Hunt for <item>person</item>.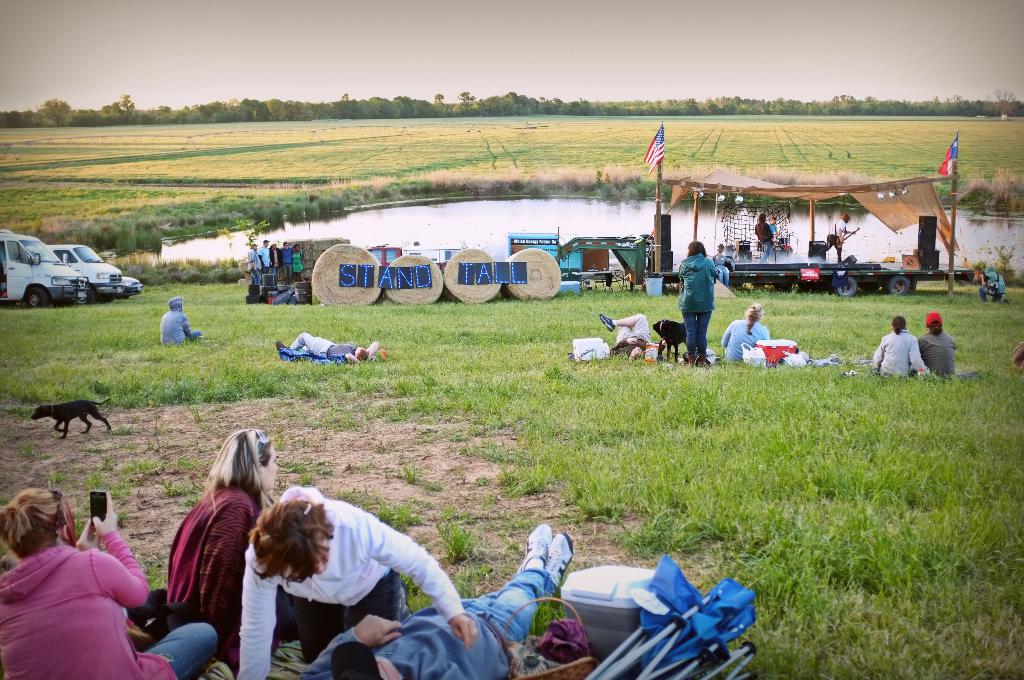
Hunted down at [x1=723, y1=306, x2=769, y2=364].
